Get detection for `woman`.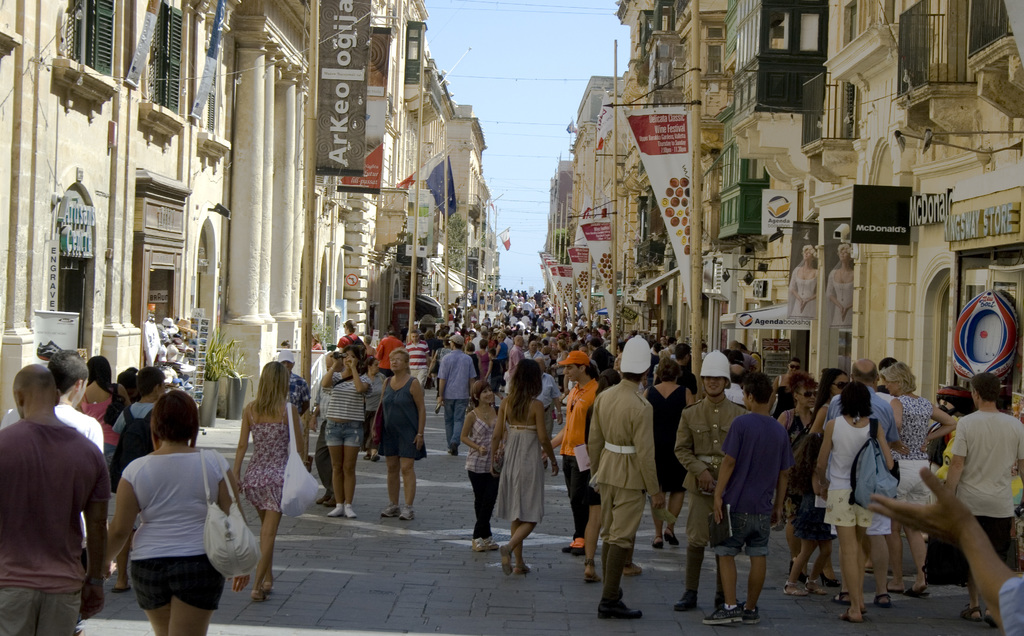
Detection: (787, 244, 820, 317).
